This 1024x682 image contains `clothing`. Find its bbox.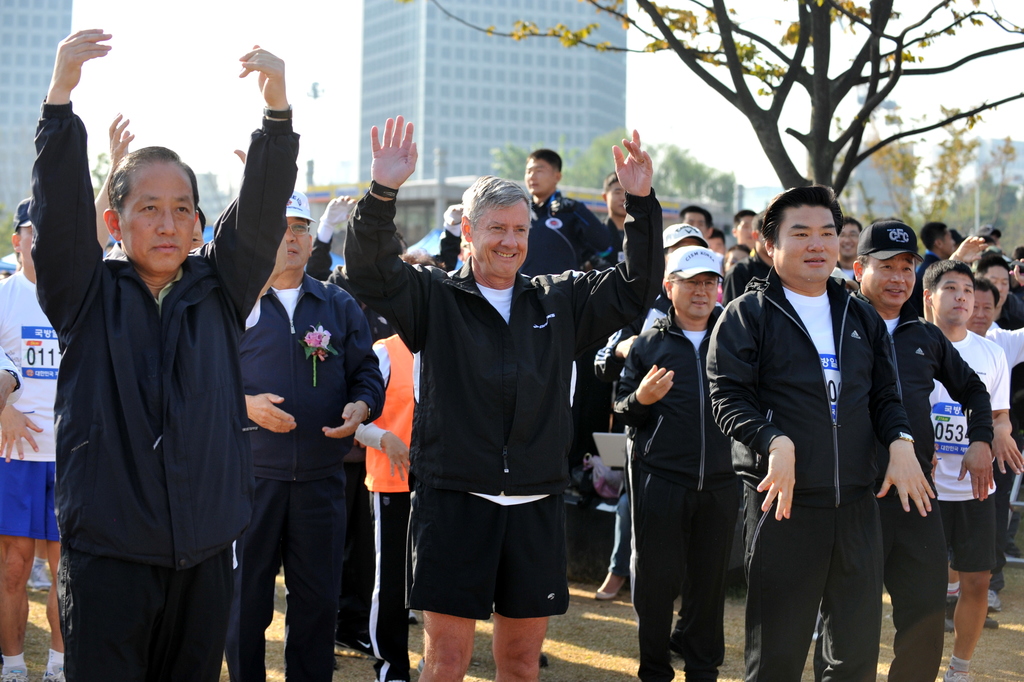
[left=609, top=320, right=751, bottom=681].
